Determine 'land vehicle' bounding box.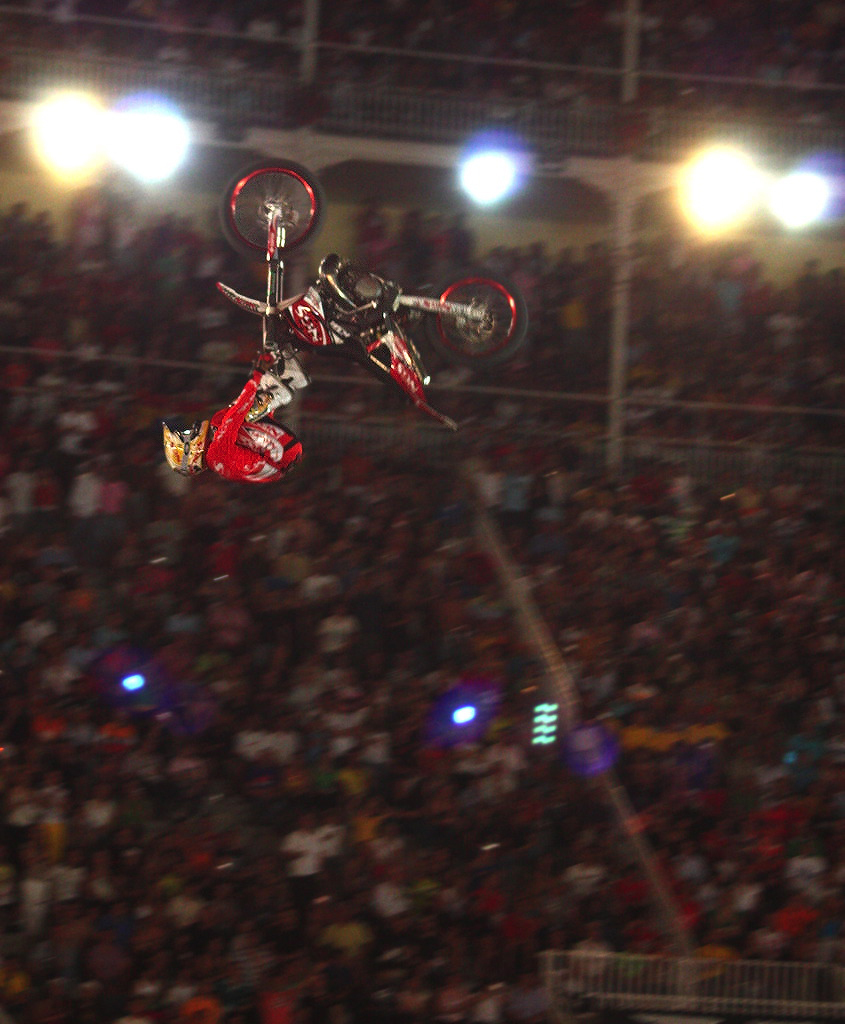
Determined: [x1=181, y1=222, x2=528, y2=475].
